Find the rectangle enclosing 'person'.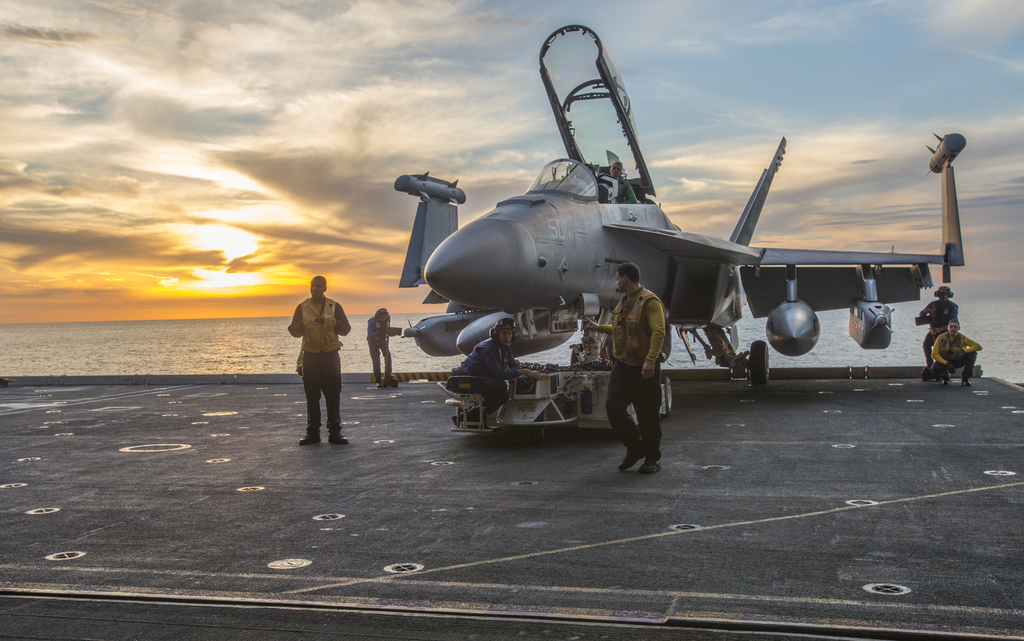
x1=924 y1=319 x2=984 y2=385.
